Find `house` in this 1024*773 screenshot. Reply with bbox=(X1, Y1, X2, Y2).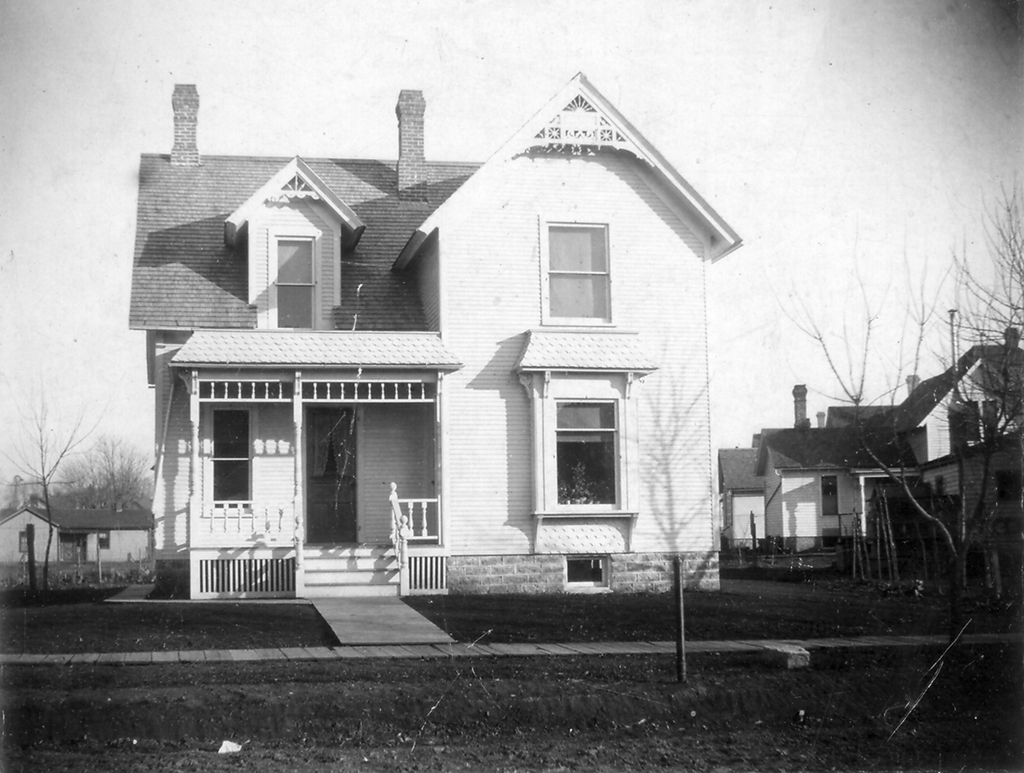
bbox=(719, 449, 764, 569).
